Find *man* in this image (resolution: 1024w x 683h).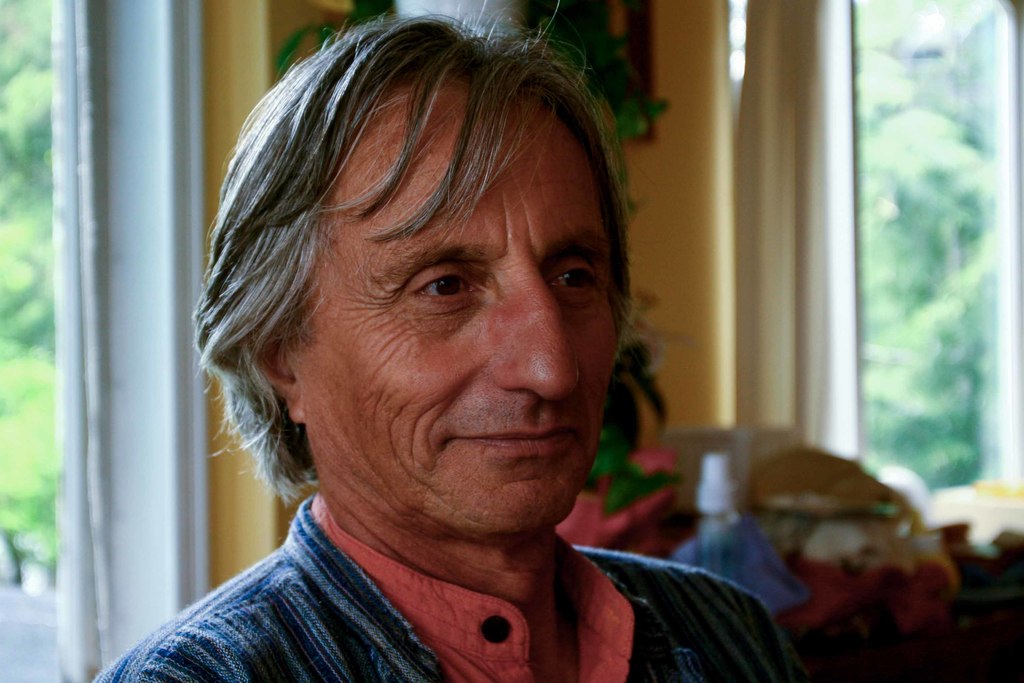
[76, 10, 818, 682].
